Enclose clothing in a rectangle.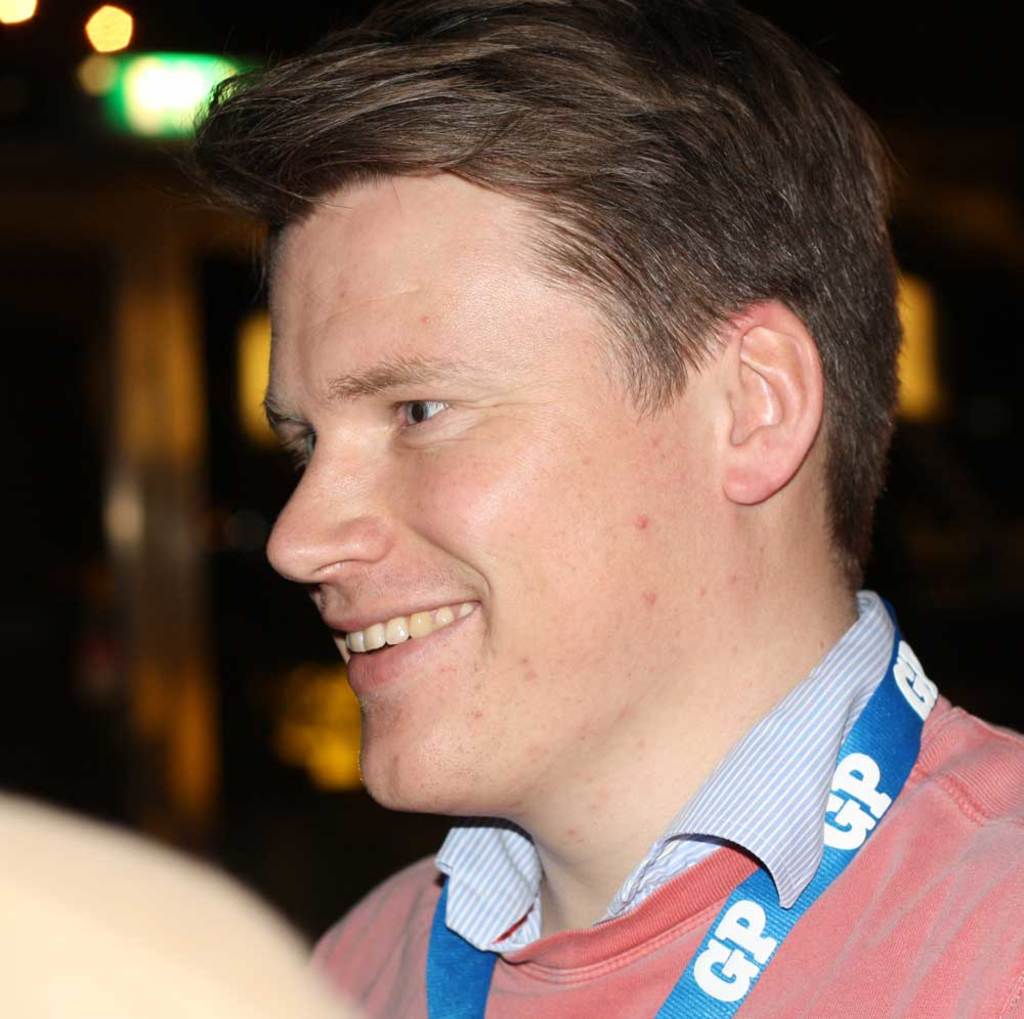
bbox=[357, 561, 968, 1008].
